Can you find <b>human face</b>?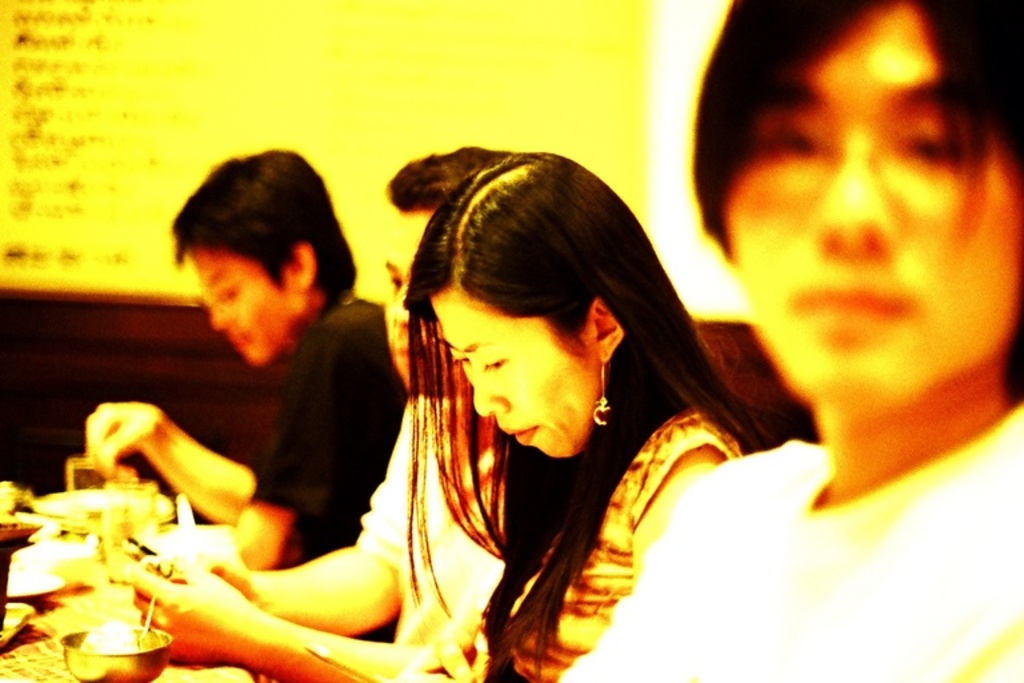
Yes, bounding box: x1=187 y1=244 x2=307 y2=367.
